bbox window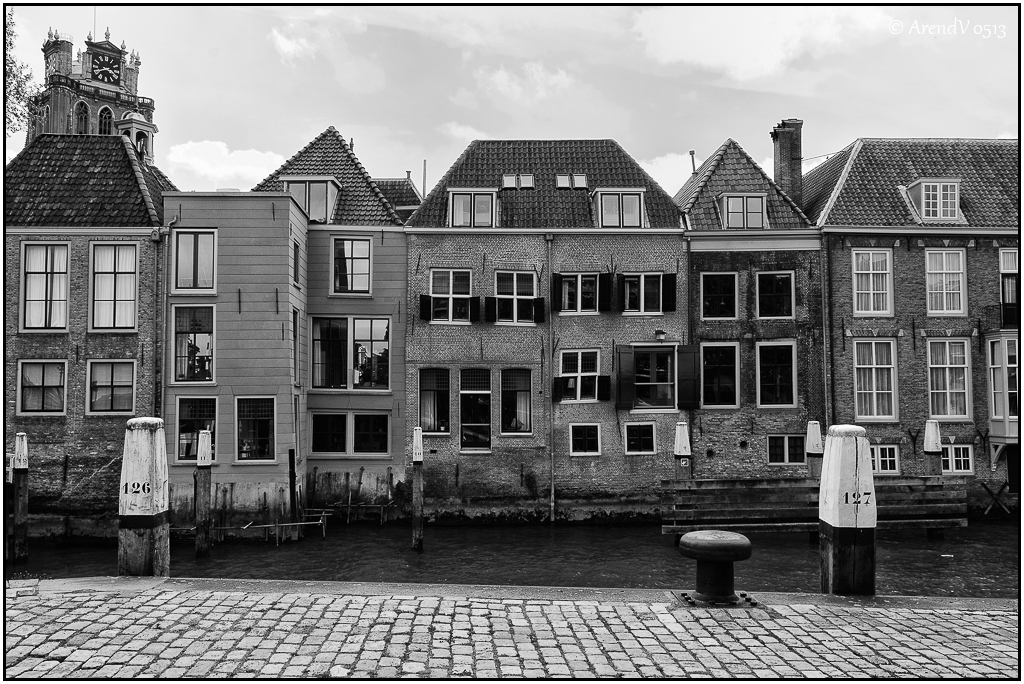
rect(313, 404, 398, 459)
